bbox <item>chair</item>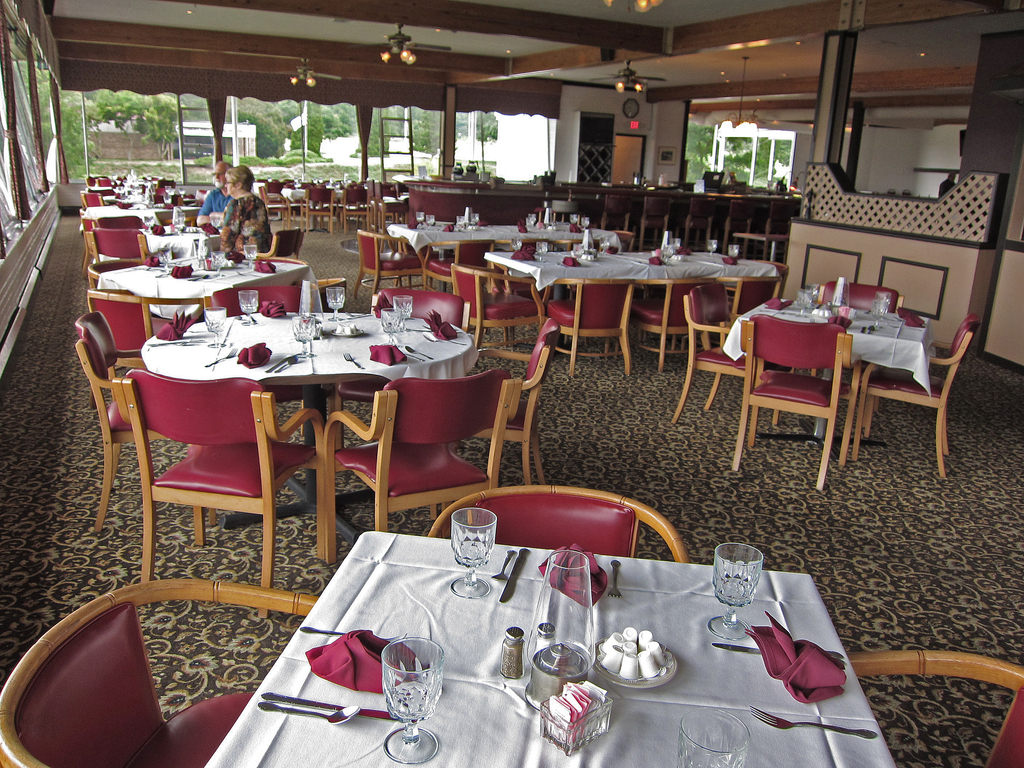
rect(681, 190, 715, 246)
